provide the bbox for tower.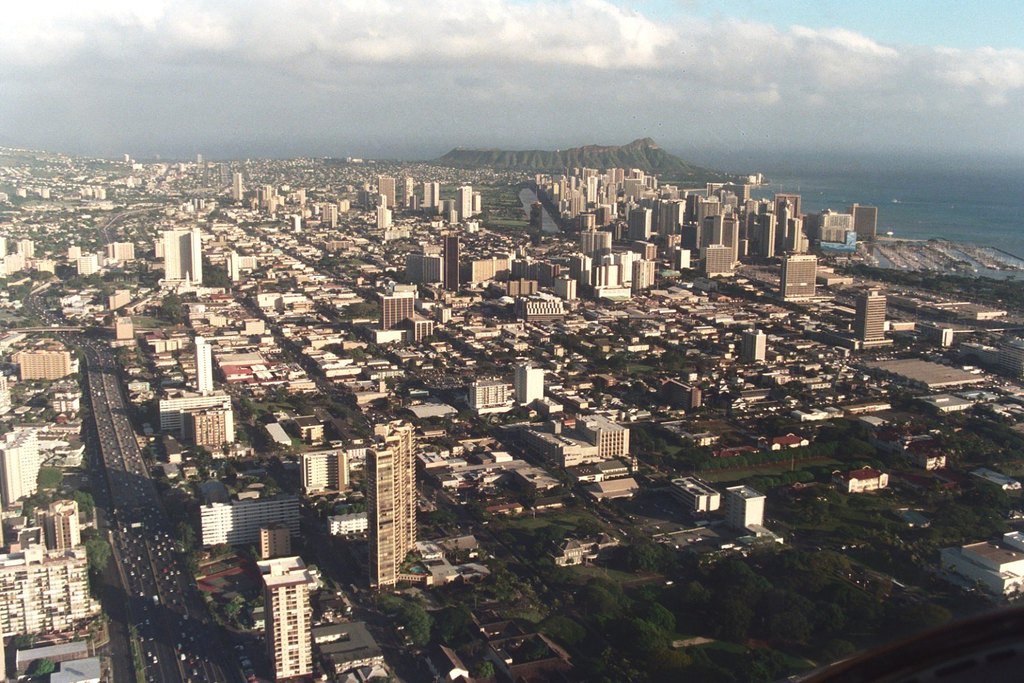
BBox(231, 171, 244, 202).
